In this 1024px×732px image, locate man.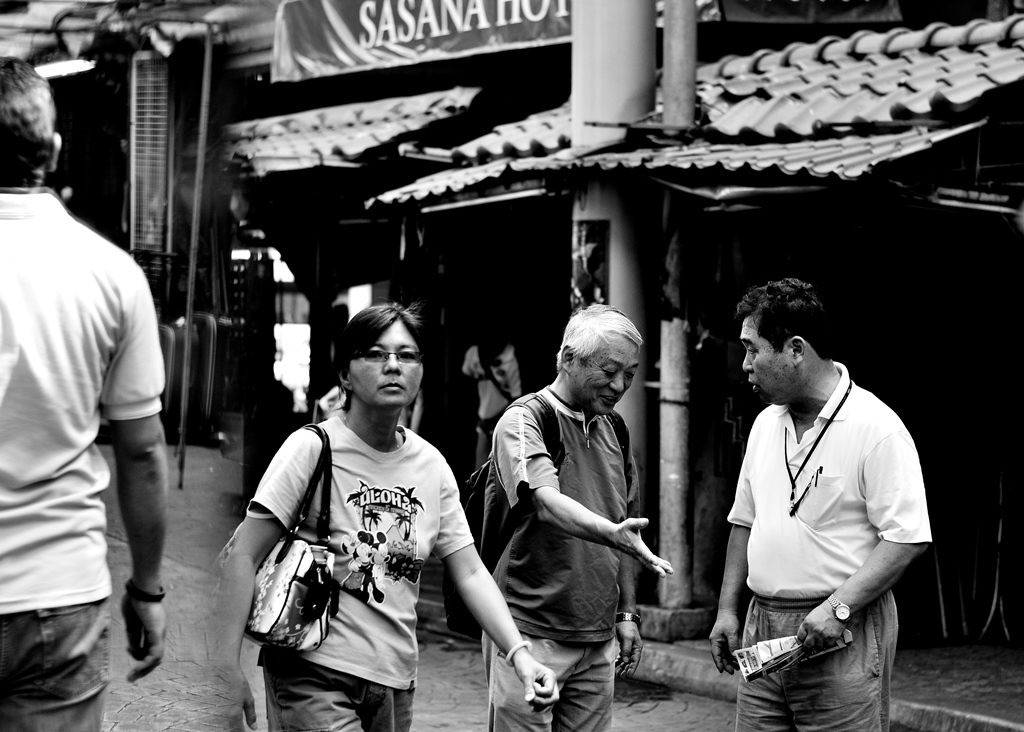
Bounding box: {"left": 481, "top": 291, "right": 668, "bottom": 731}.
